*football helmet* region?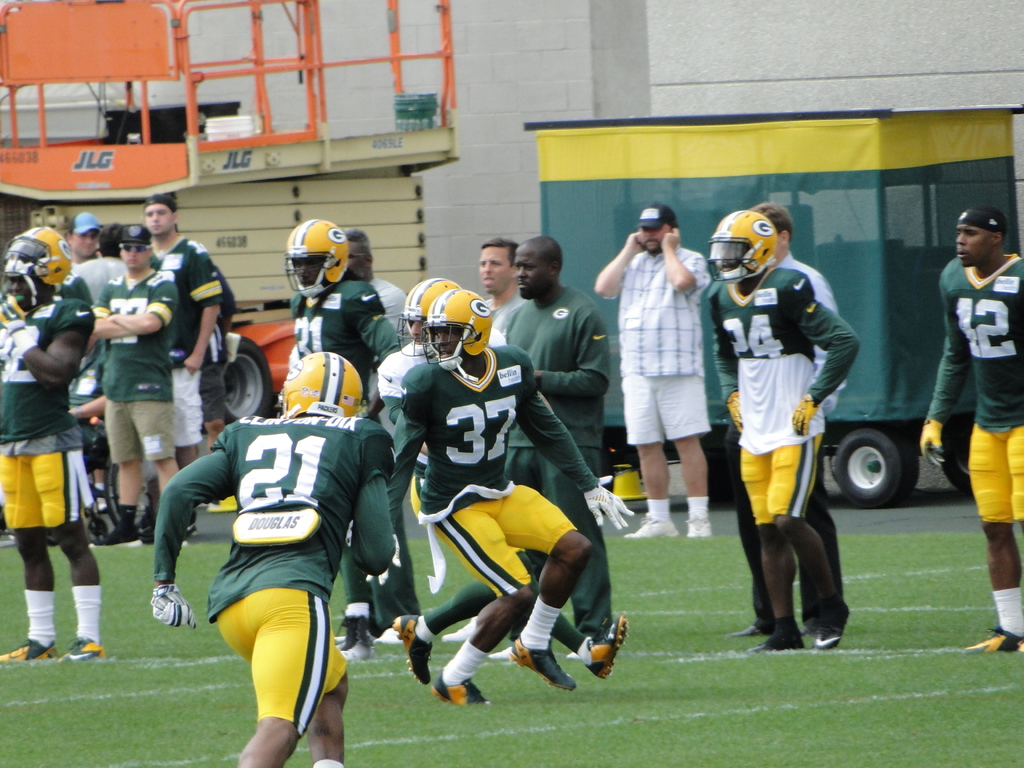
<region>0, 227, 73, 312</region>
